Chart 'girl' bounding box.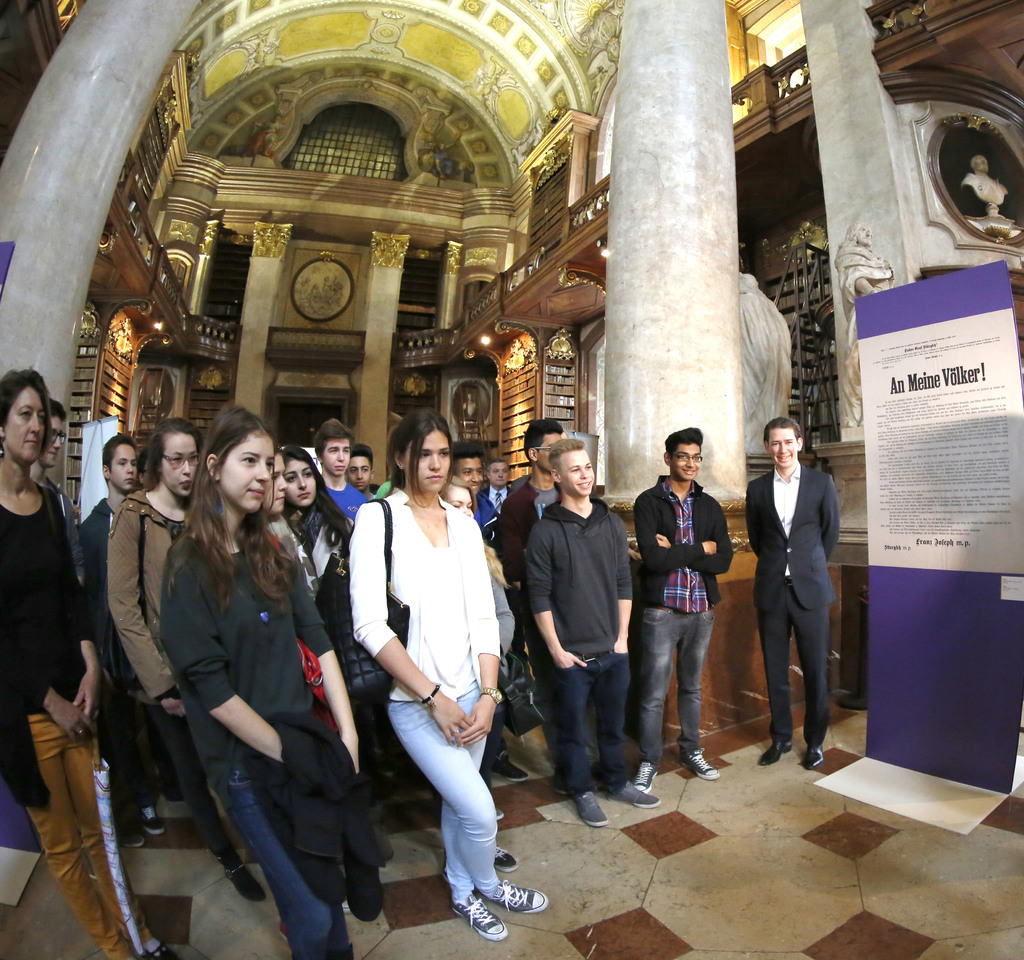
Charted: (x1=442, y1=481, x2=515, y2=670).
